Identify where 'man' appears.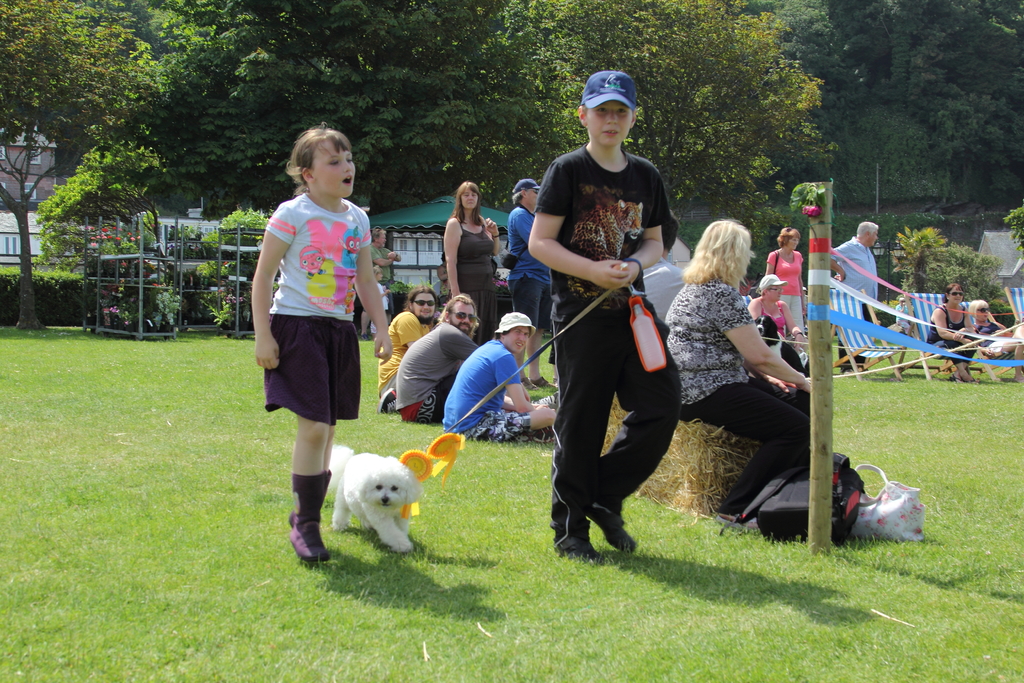
Appears at box(369, 224, 407, 306).
